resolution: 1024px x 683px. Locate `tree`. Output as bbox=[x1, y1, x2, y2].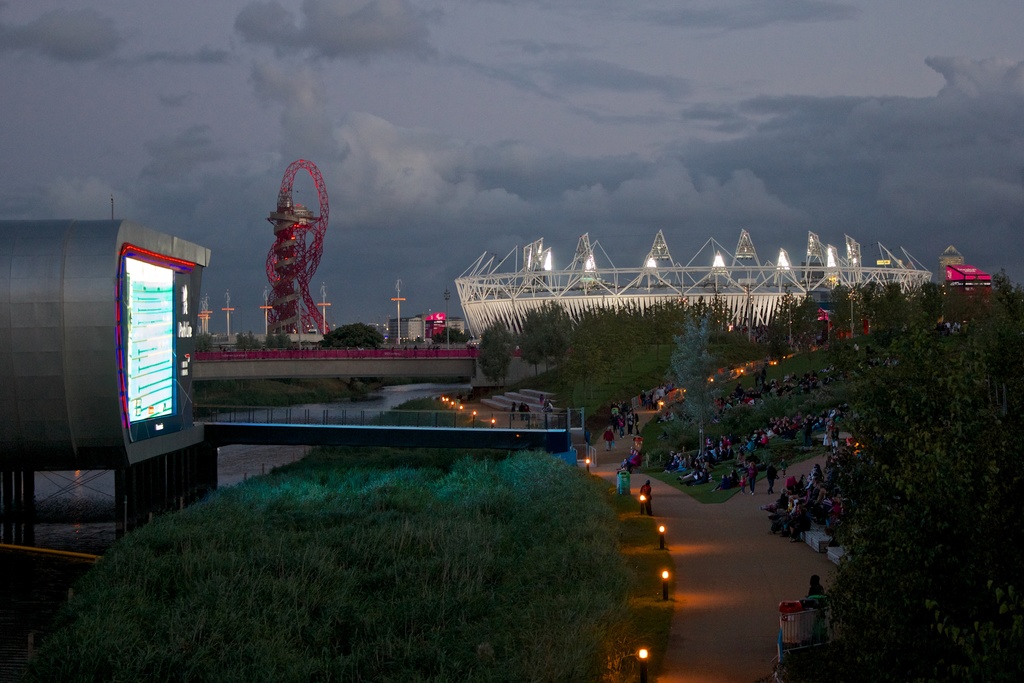
bbox=[194, 329, 216, 354].
